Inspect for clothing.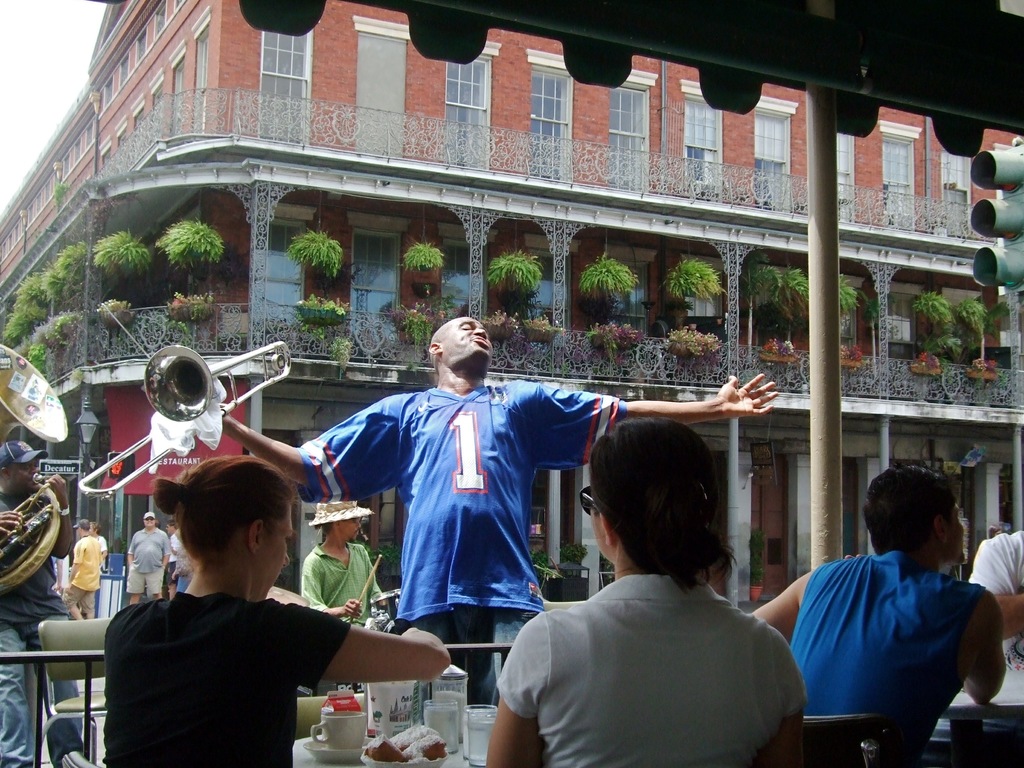
Inspection: bbox=(501, 541, 815, 760).
